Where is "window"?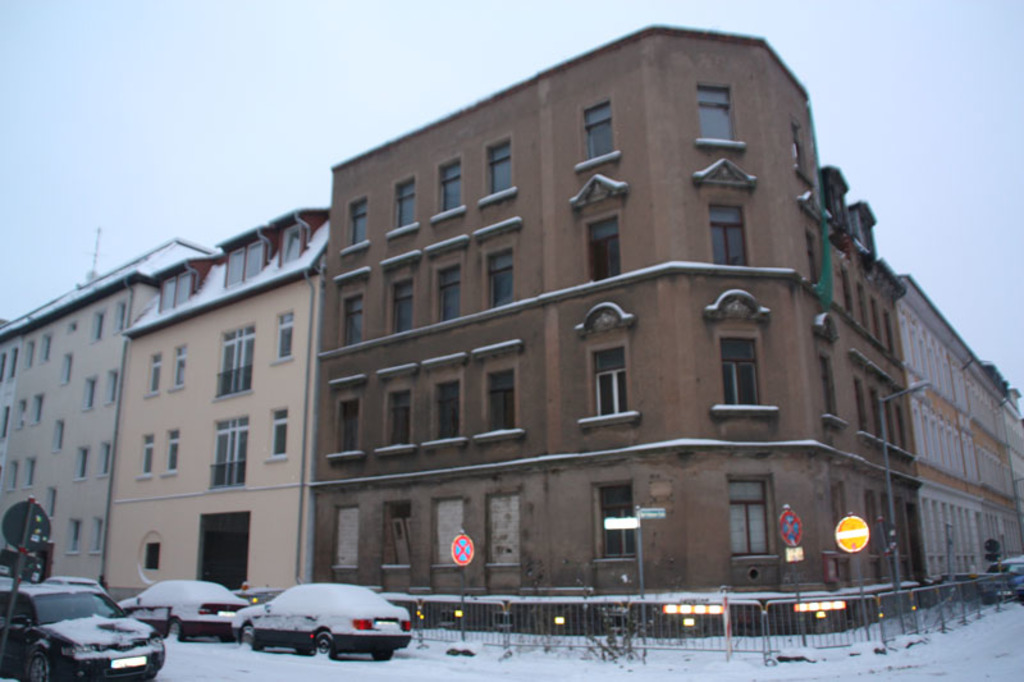
bbox=[73, 443, 90, 481].
